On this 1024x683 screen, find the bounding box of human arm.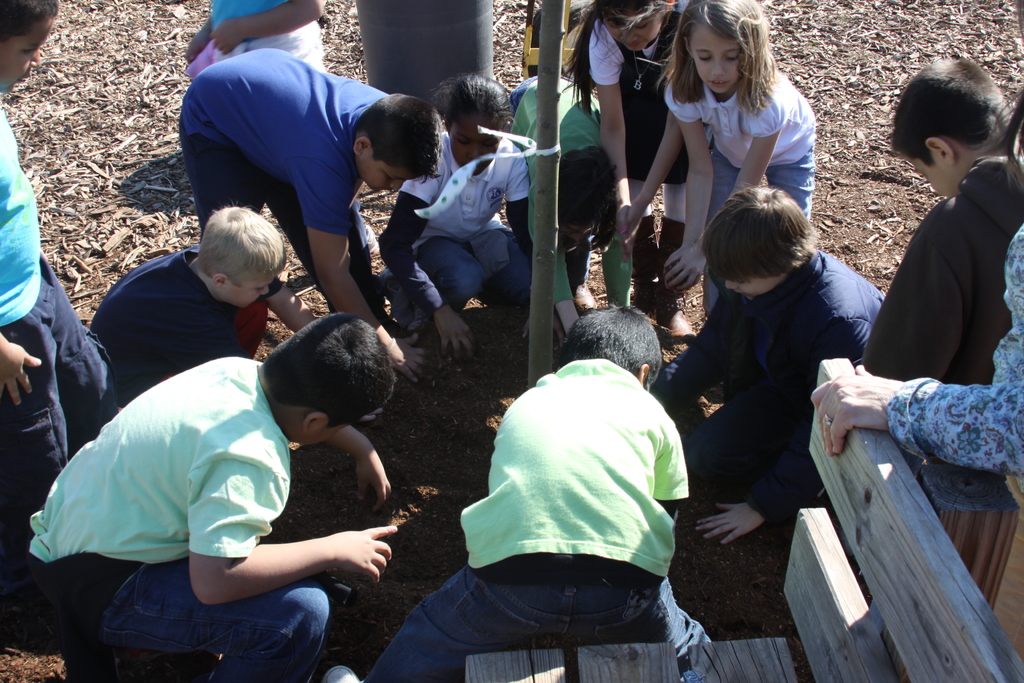
Bounding box: [0, 328, 44, 407].
